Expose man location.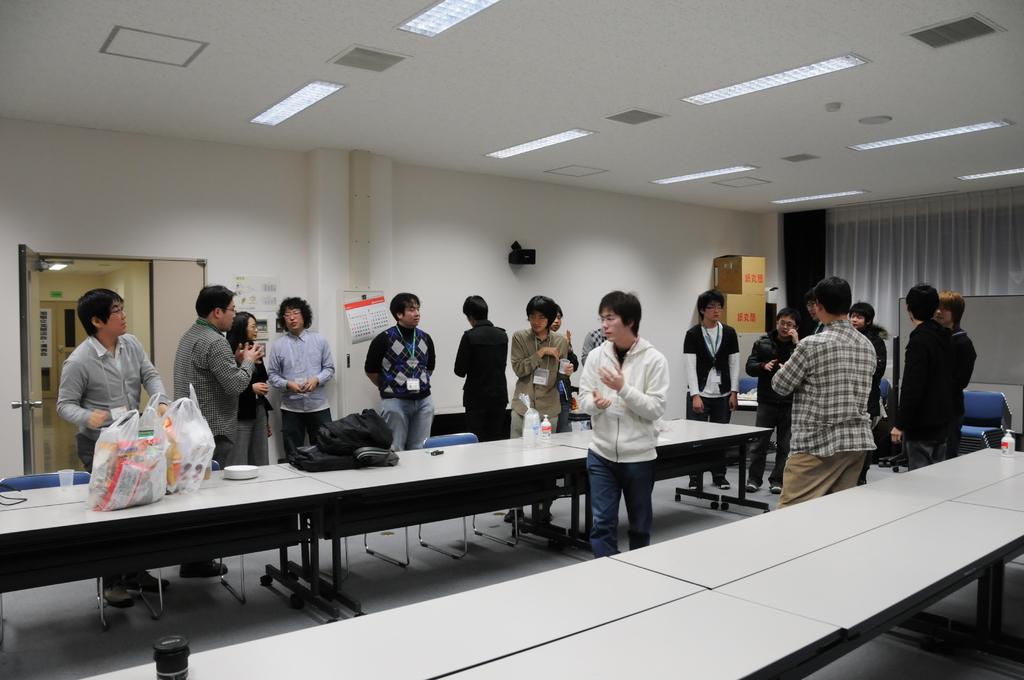
Exposed at 173:280:264:579.
